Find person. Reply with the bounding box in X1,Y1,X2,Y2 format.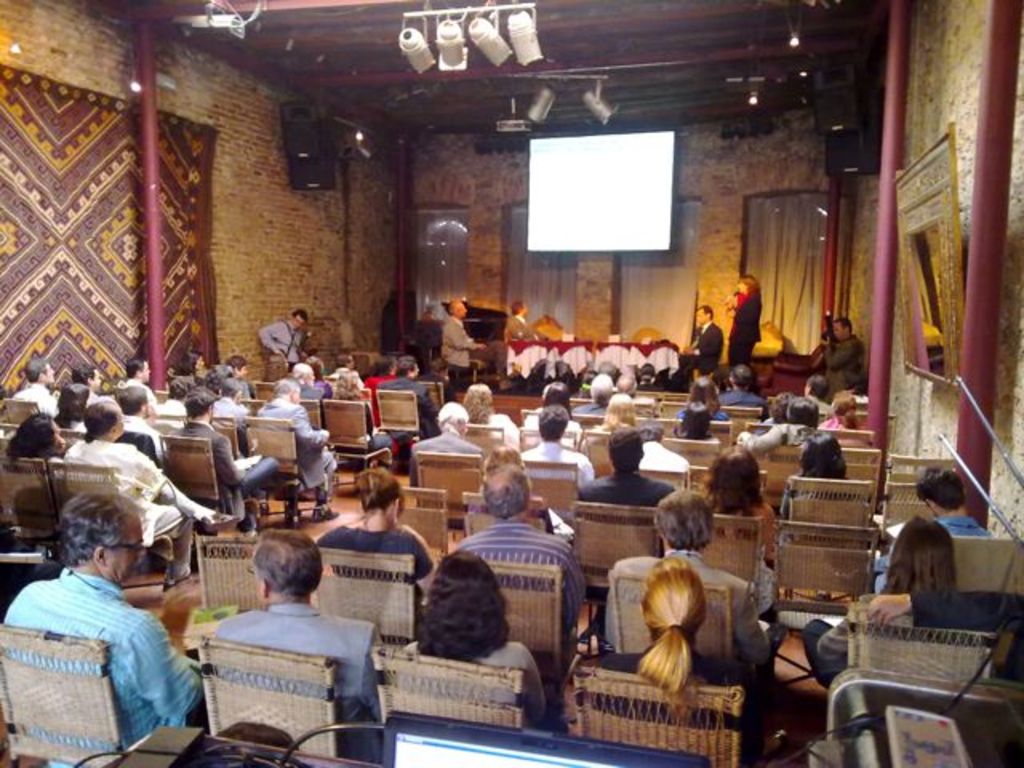
59,395,230,595.
